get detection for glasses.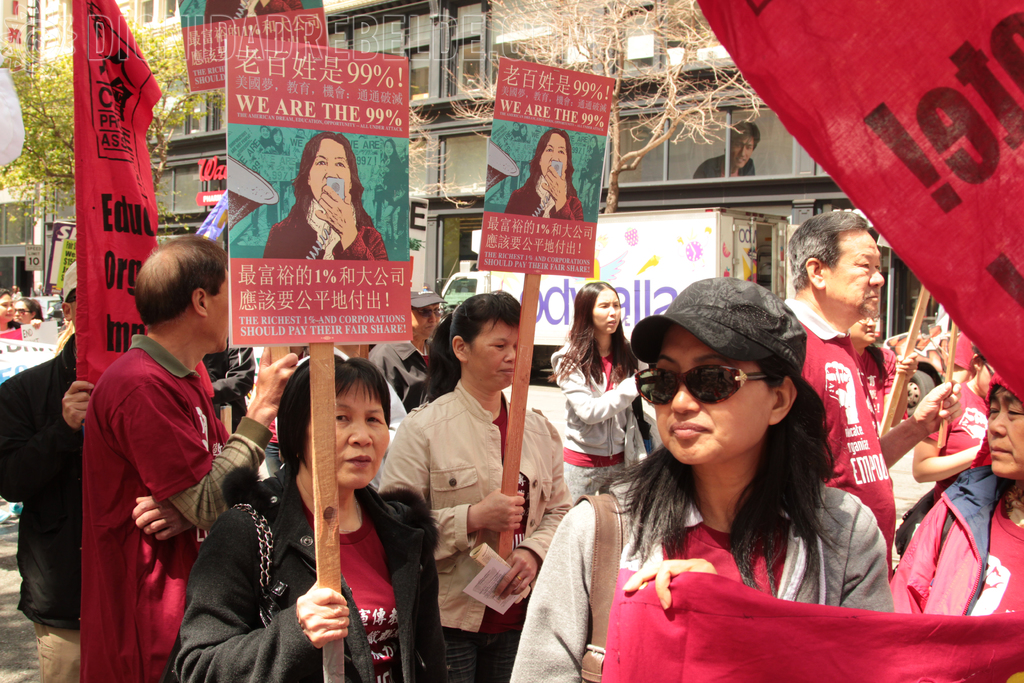
Detection: (643,371,780,424).
